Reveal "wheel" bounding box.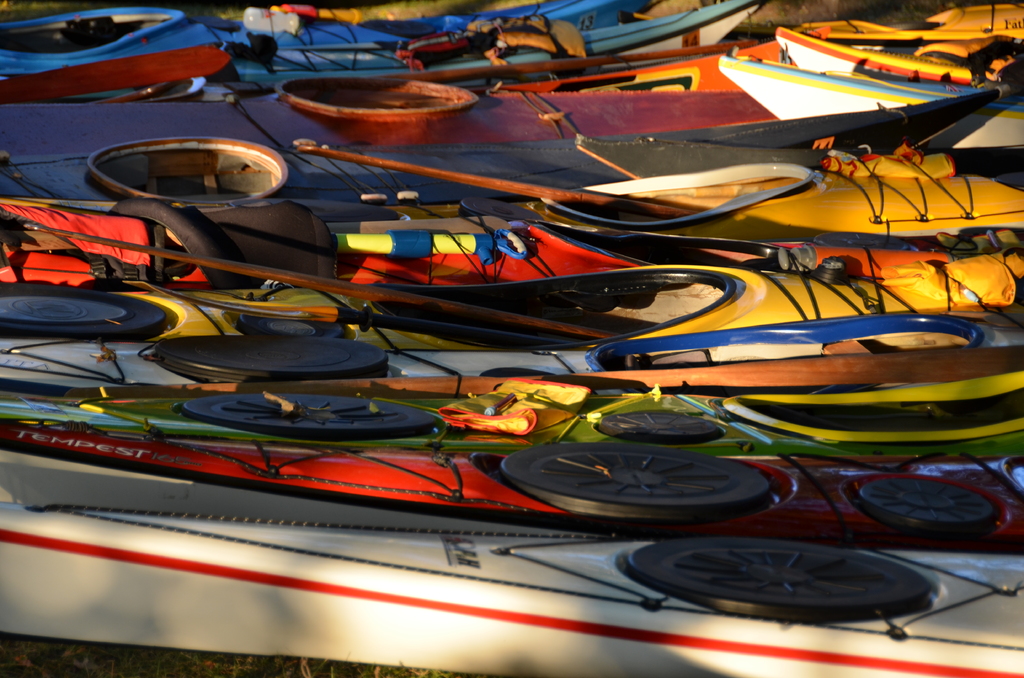
Revealed: (0, 280, 168, 346).
